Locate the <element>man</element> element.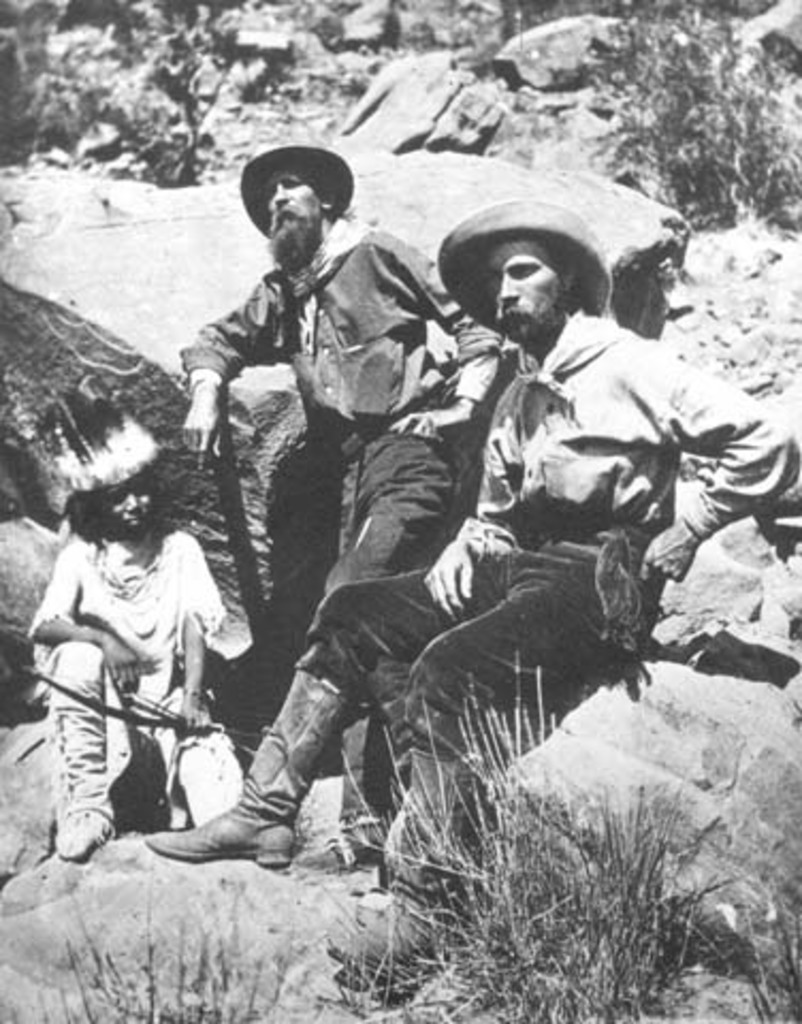
Element bbox: 151/194/800/979.
